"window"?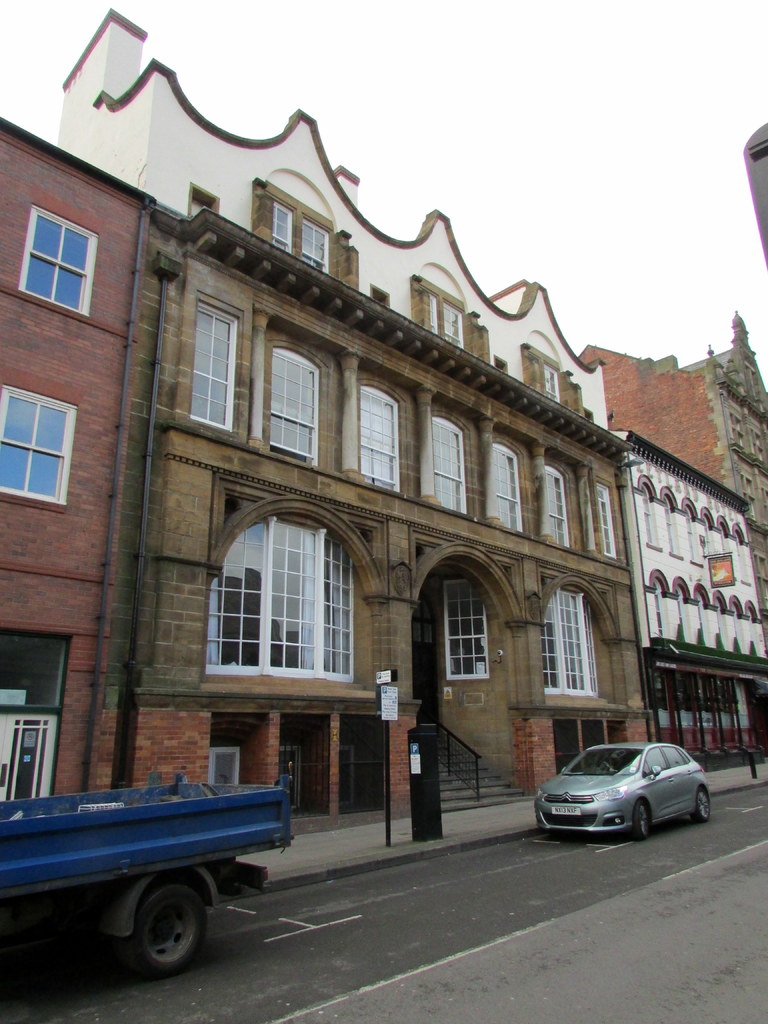
679:496:703:568
